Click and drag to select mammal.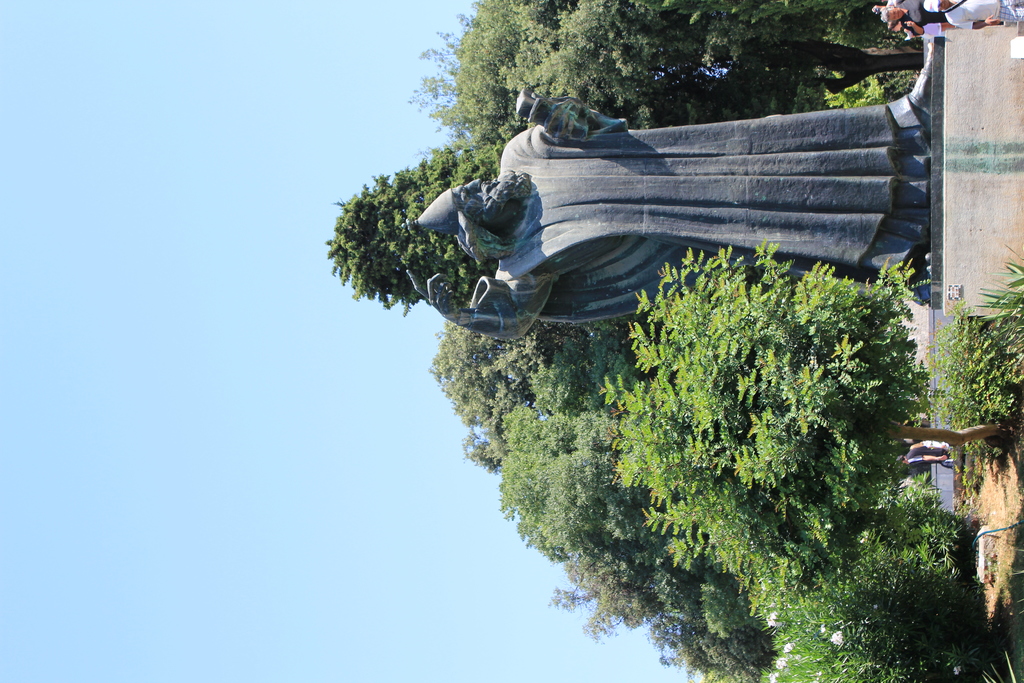
Selection: box=[401, 45, 938, 340].
